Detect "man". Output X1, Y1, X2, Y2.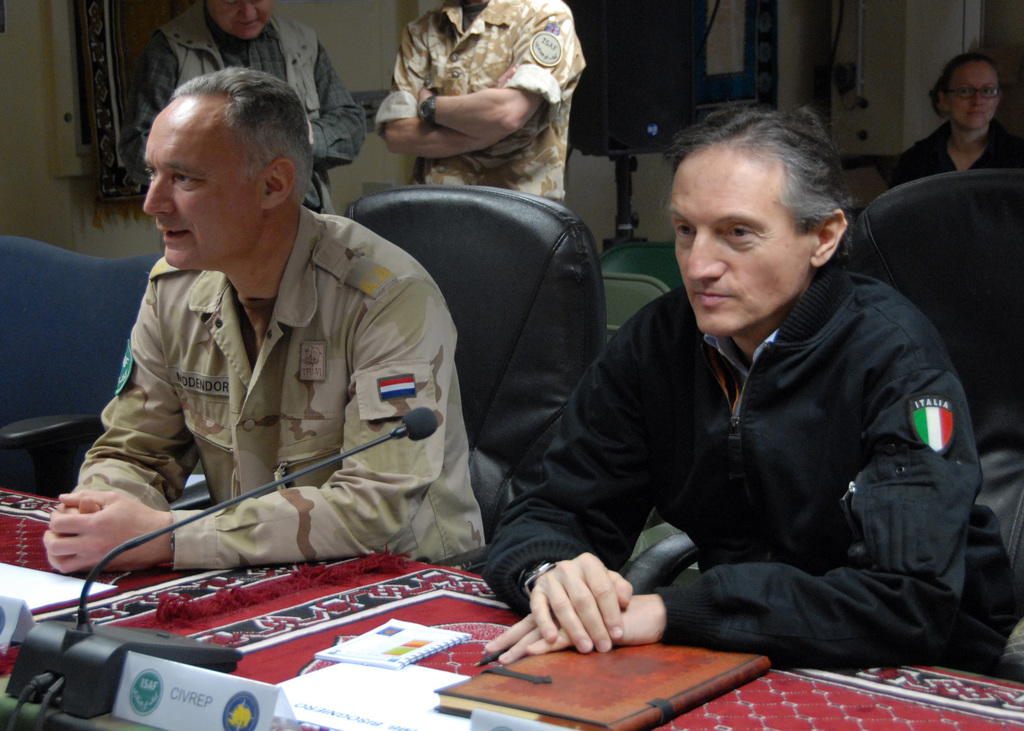
472, 105, 1020, 687.
